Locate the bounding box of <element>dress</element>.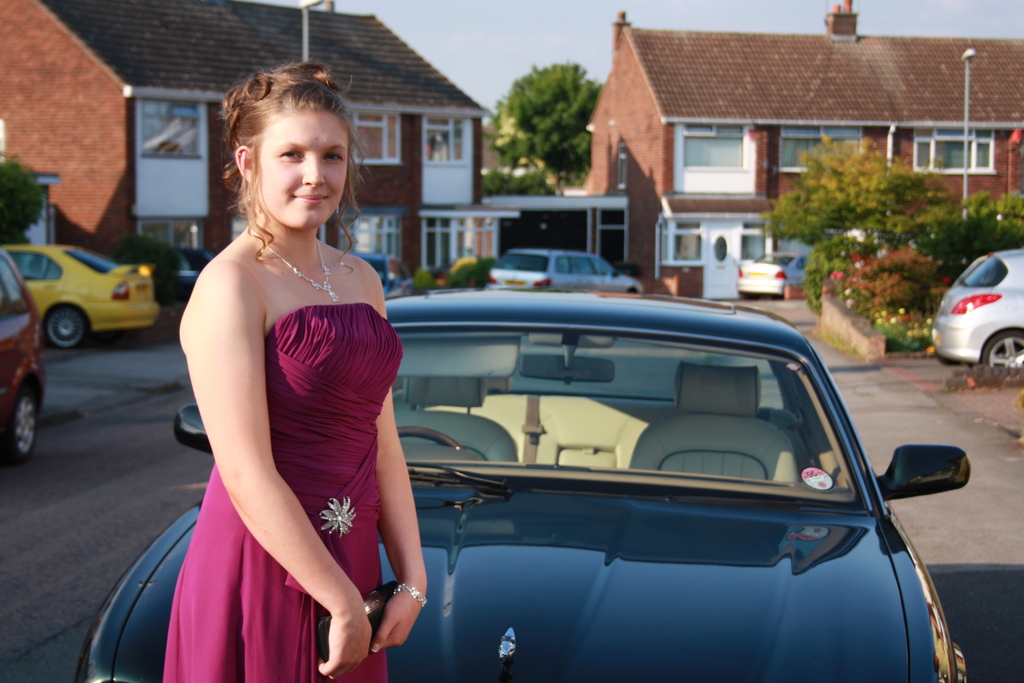
Bounding box: [x1=161, y1=304, x2=404, y2=682].
